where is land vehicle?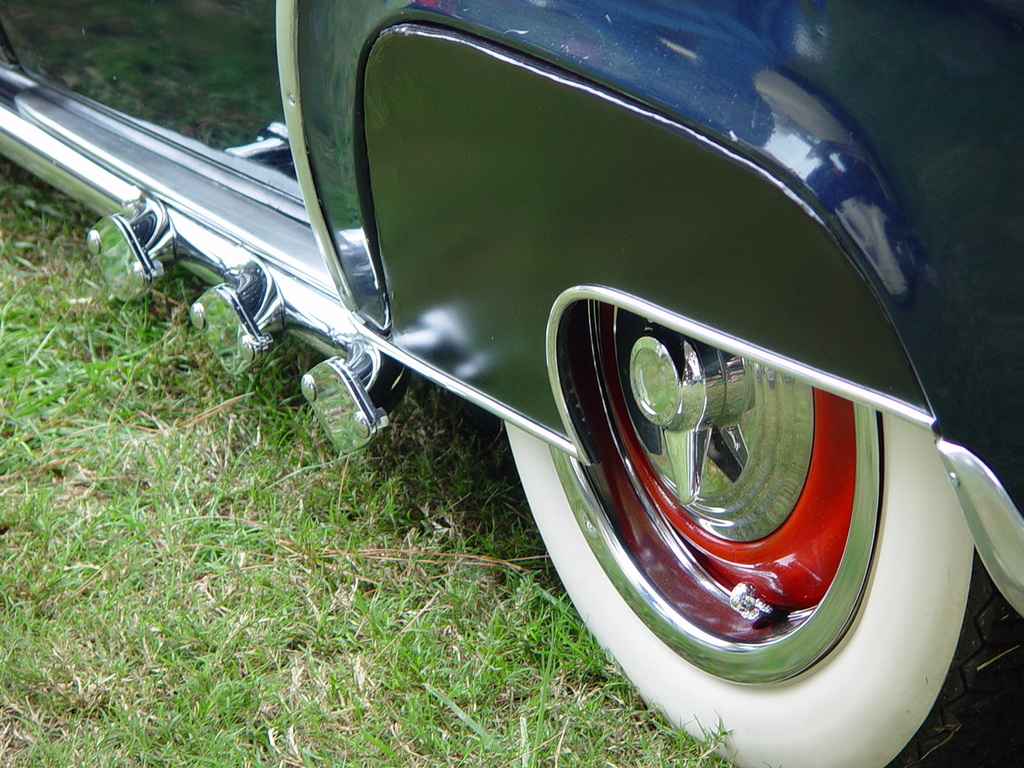
region(117, 0, 1023, 756).
